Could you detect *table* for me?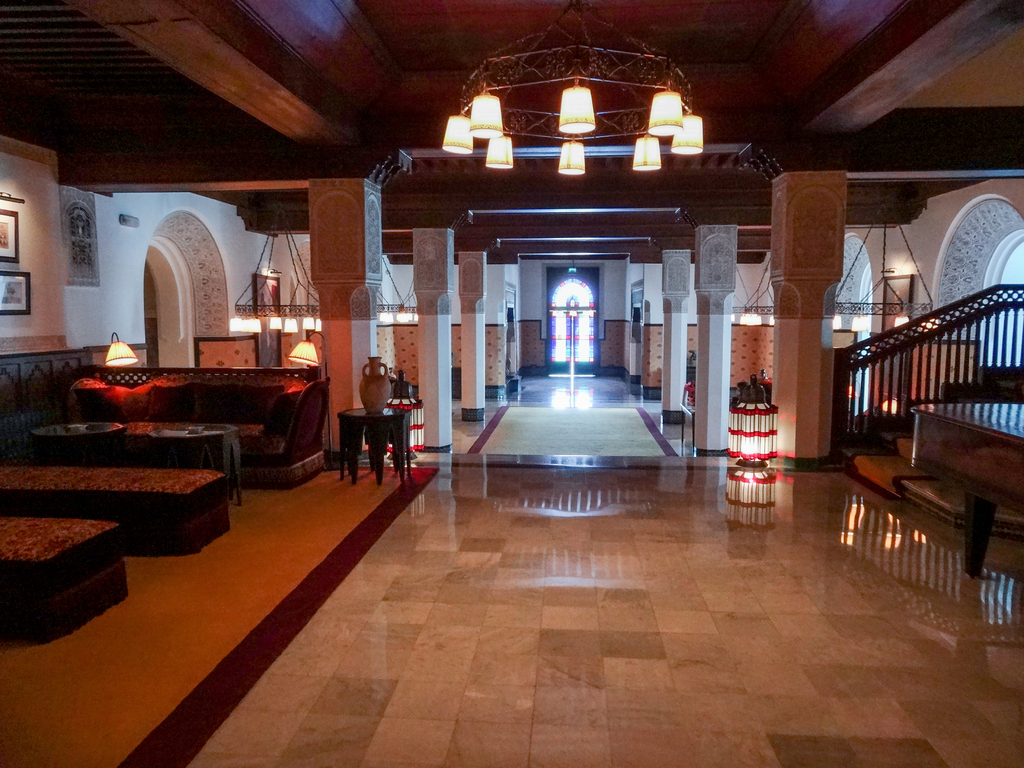
Detection result: 28,422,126,460.
